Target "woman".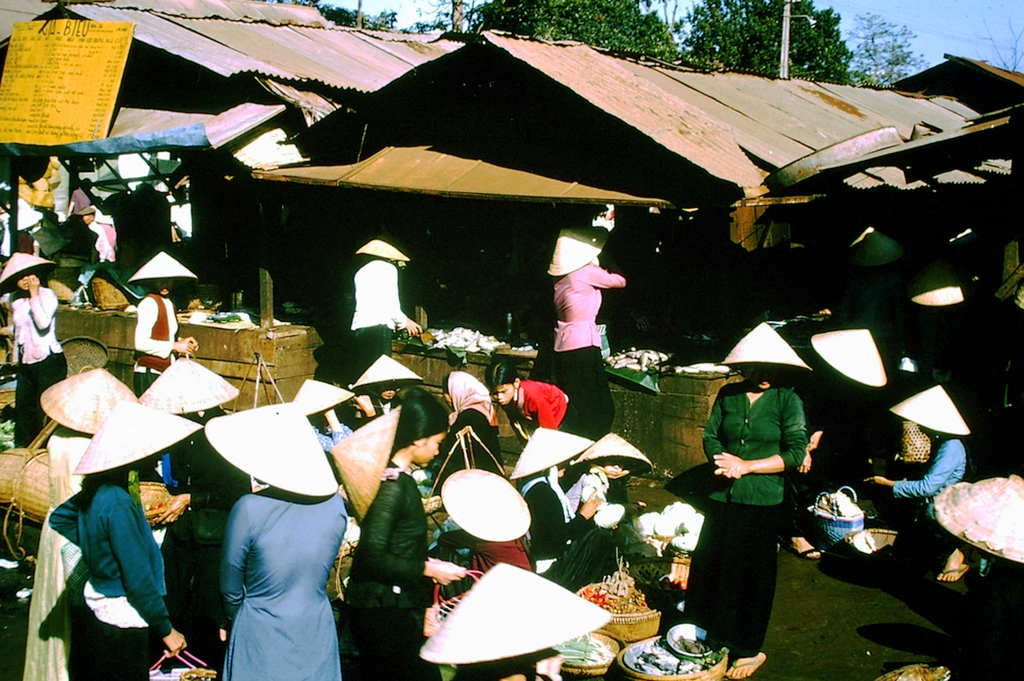
Target region: bbox=[334, 383, 467, 680].
